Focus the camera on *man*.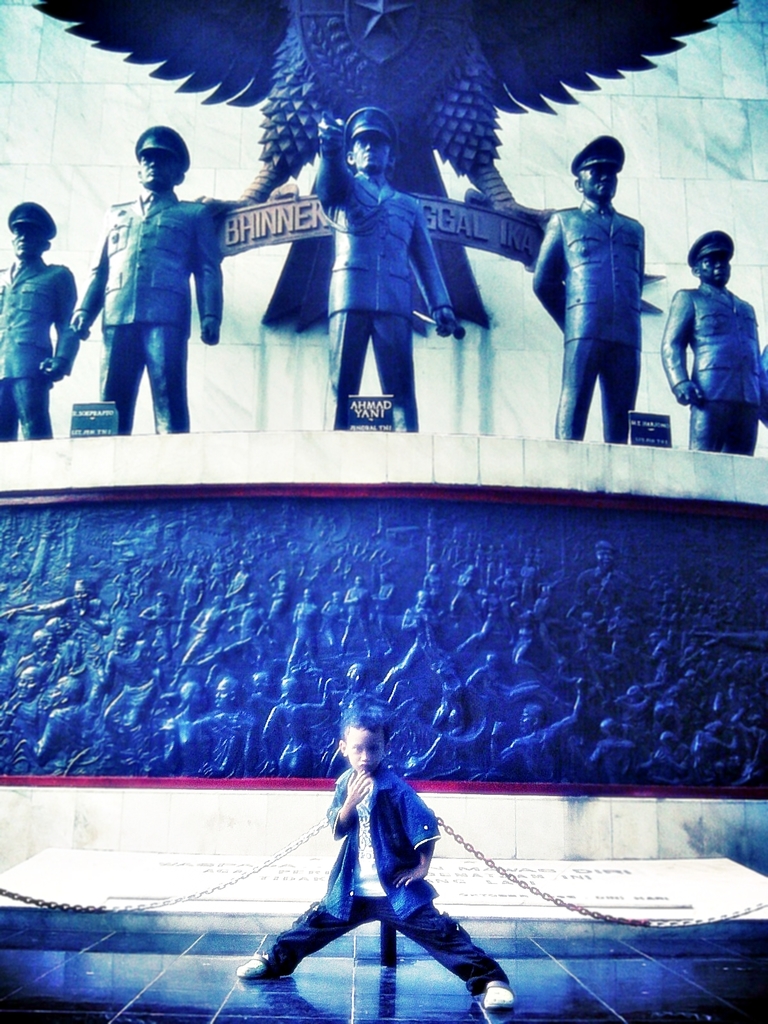
Focus region: [left=77, top=125, right=223, bottom=434].
